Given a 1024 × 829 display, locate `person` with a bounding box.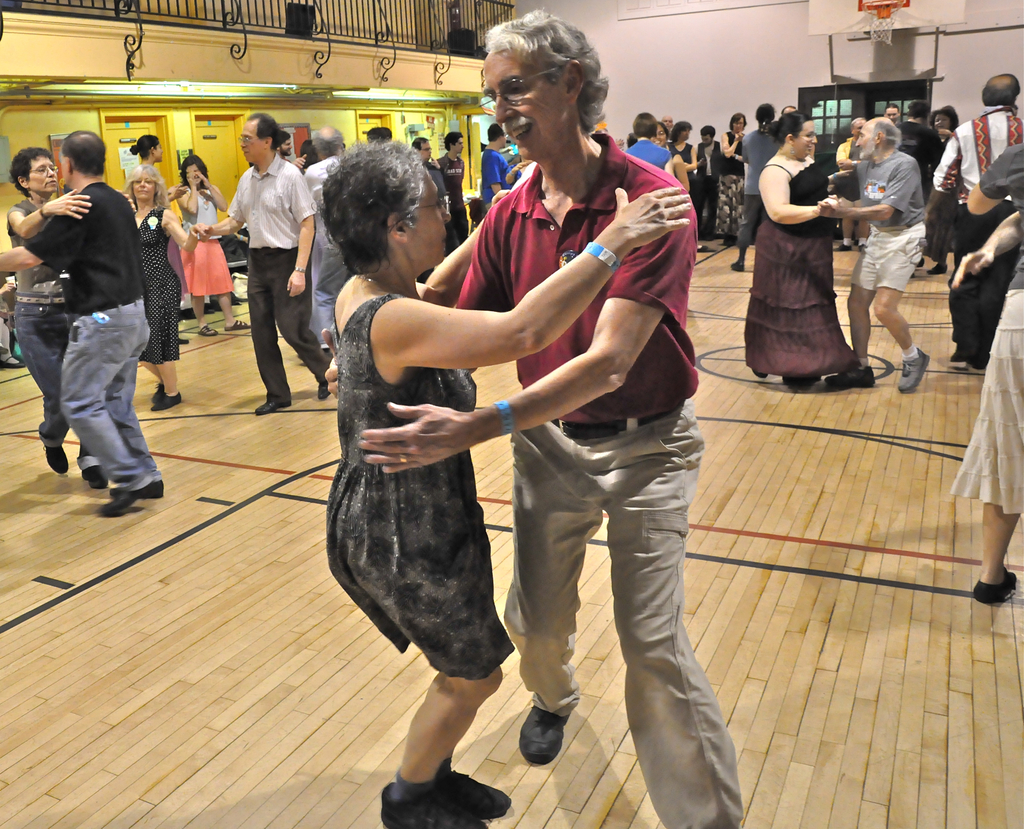
Located: crop(126, 136, 189, 343).
